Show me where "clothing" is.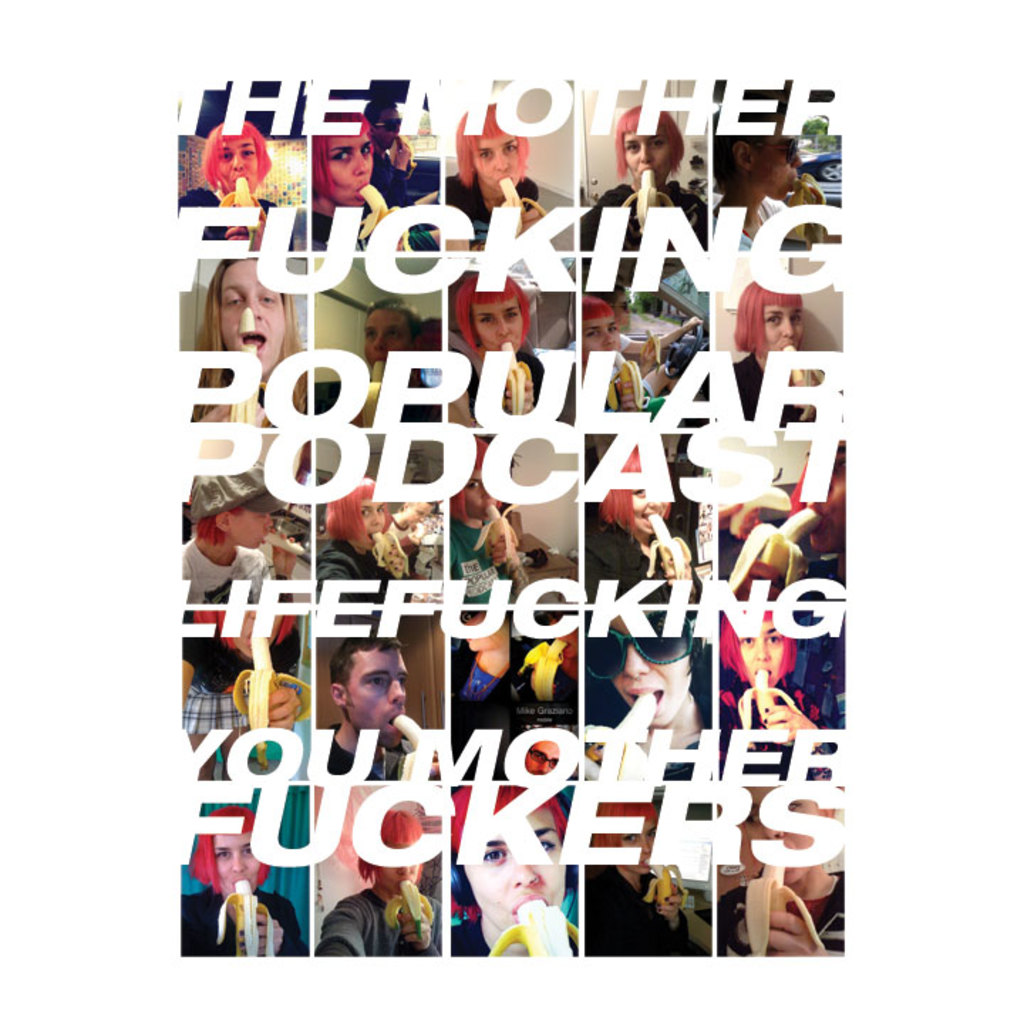
"clothing" is at x1=454, y1=523, x2=523, y2=580.
